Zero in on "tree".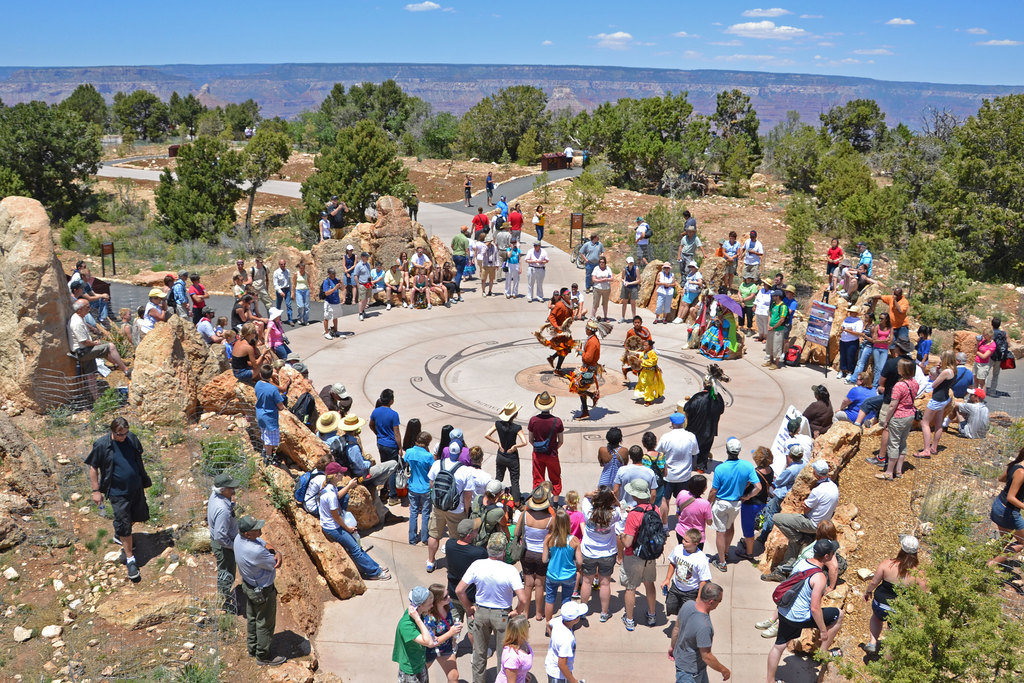
Zeroed in: detection(464, 86, 543, 157).
